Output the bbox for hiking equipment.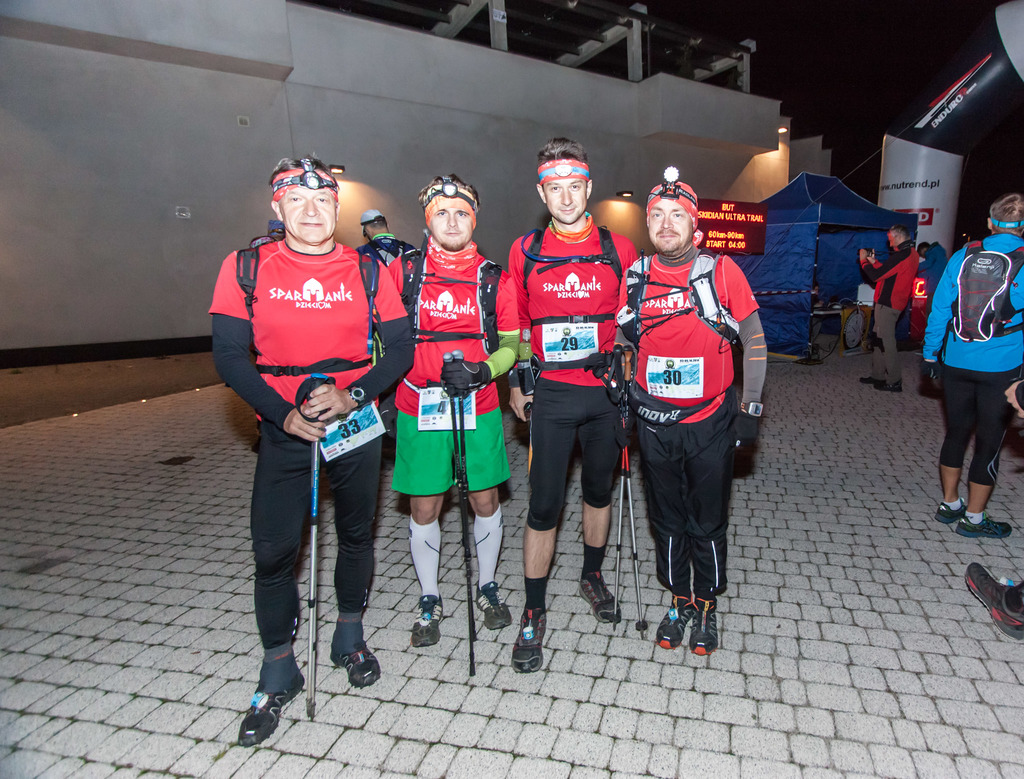
(310, 368, 336, 722).
